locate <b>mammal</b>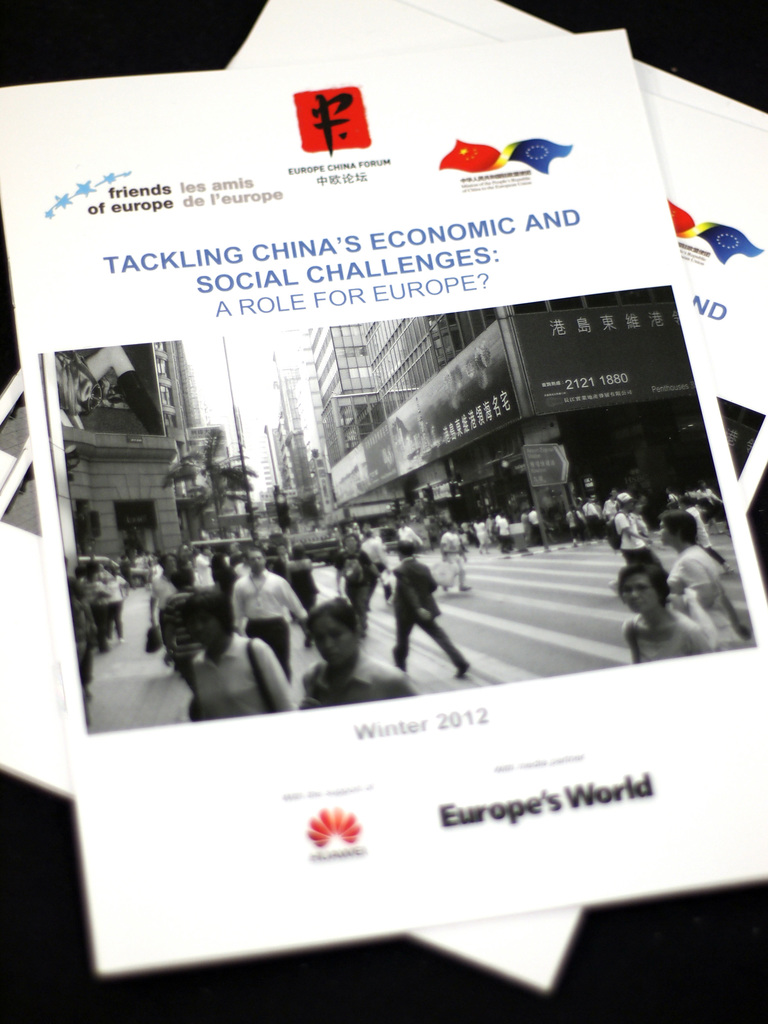
rect(620, 560, 707, 665)
